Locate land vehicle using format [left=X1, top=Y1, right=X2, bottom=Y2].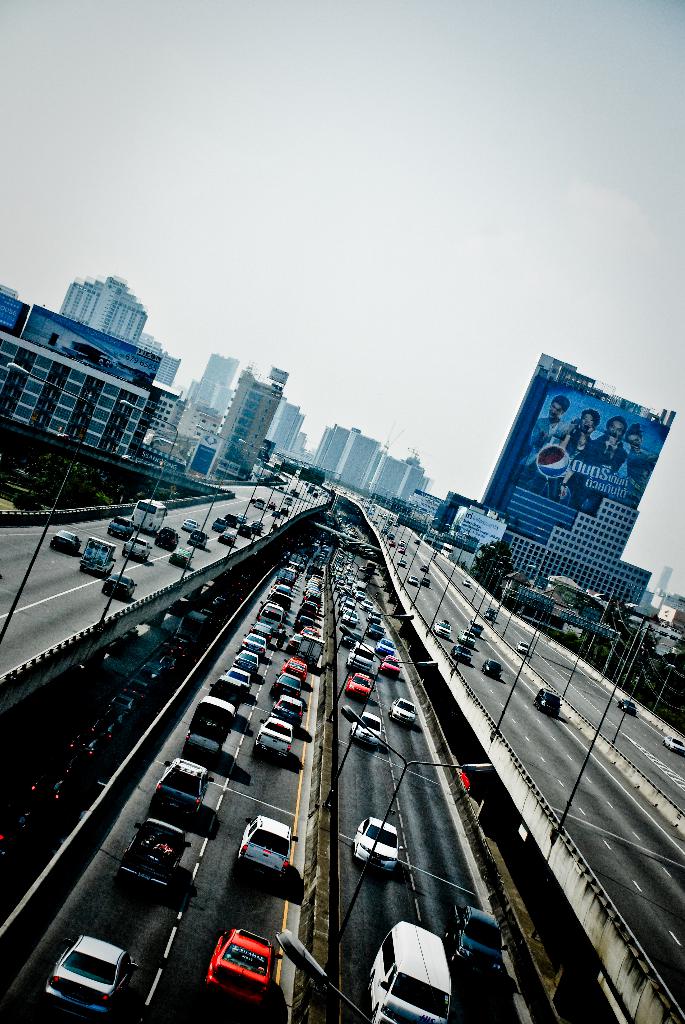
[left=233, top=653, right=256, bottom=672].
